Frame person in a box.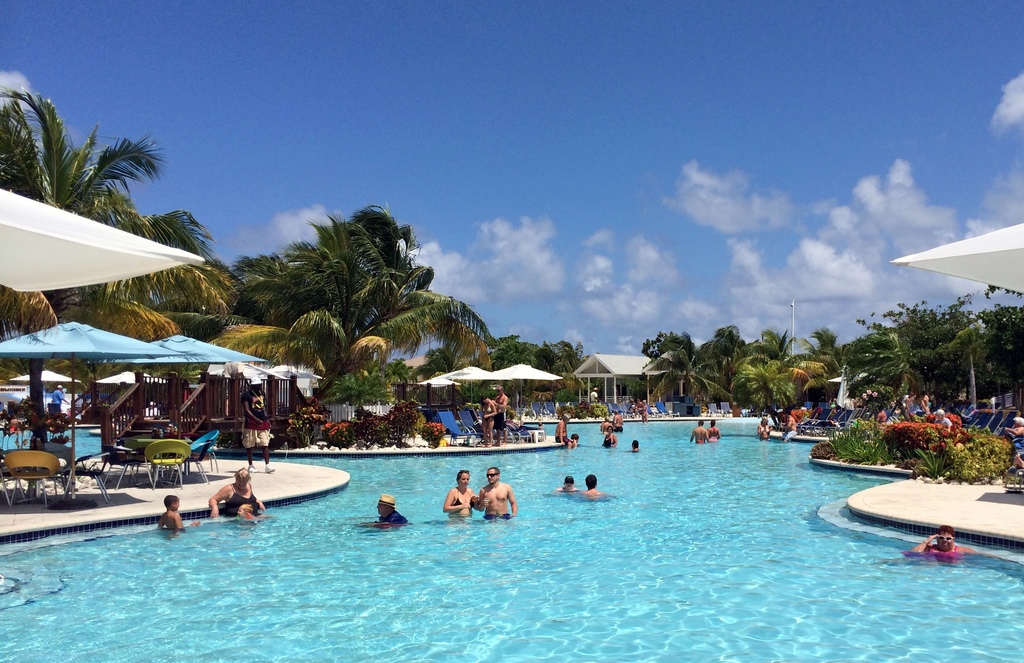
(x1=493, y1=384, x2=506, y2=445).
